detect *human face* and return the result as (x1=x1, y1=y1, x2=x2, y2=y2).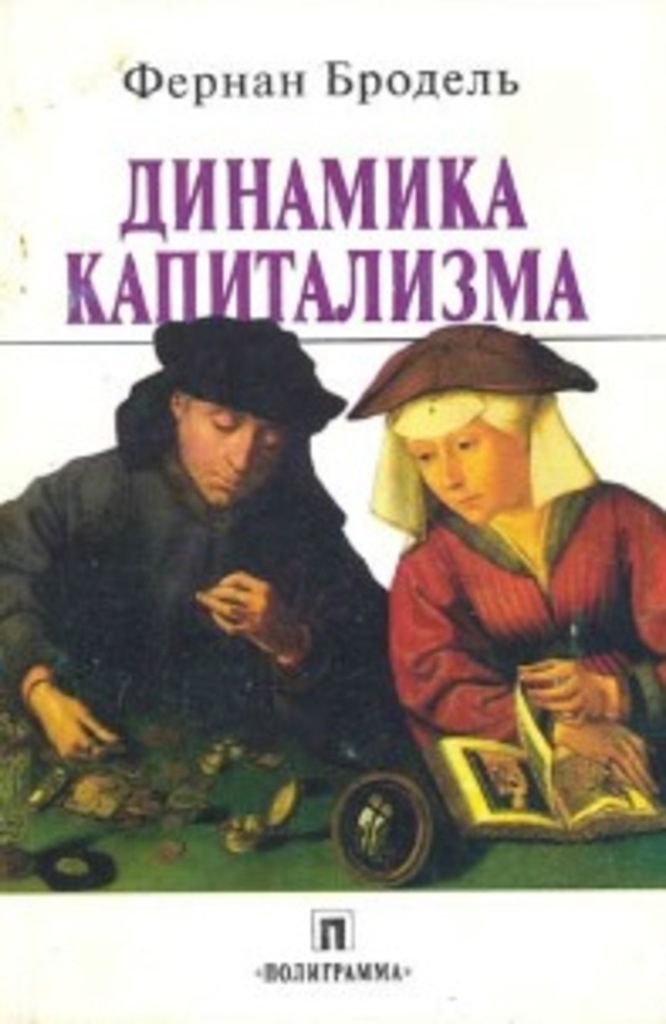
(x1=176, y1=409, x2=294, y2=510).
